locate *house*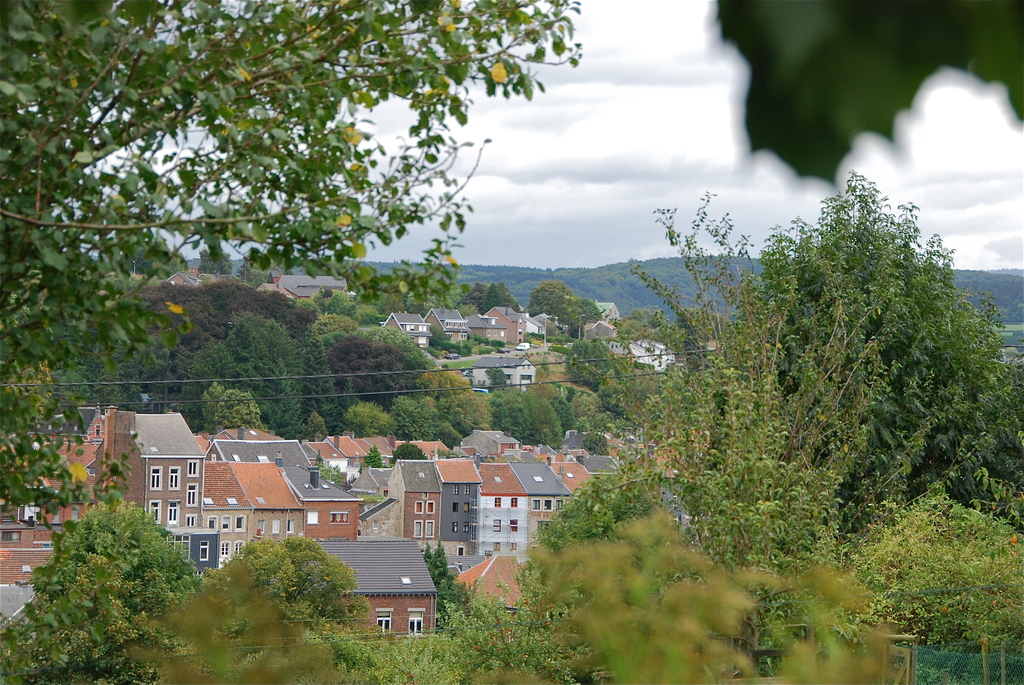
{"left": 83, "top": 405, "right": 209, "bottom": 540}
